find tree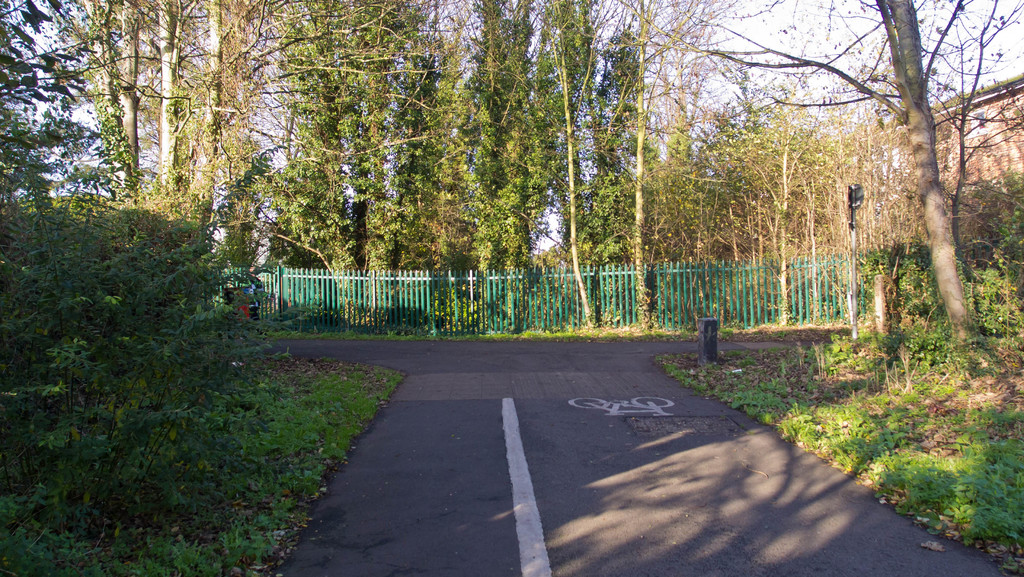
region(0, 0, 168, 208)
